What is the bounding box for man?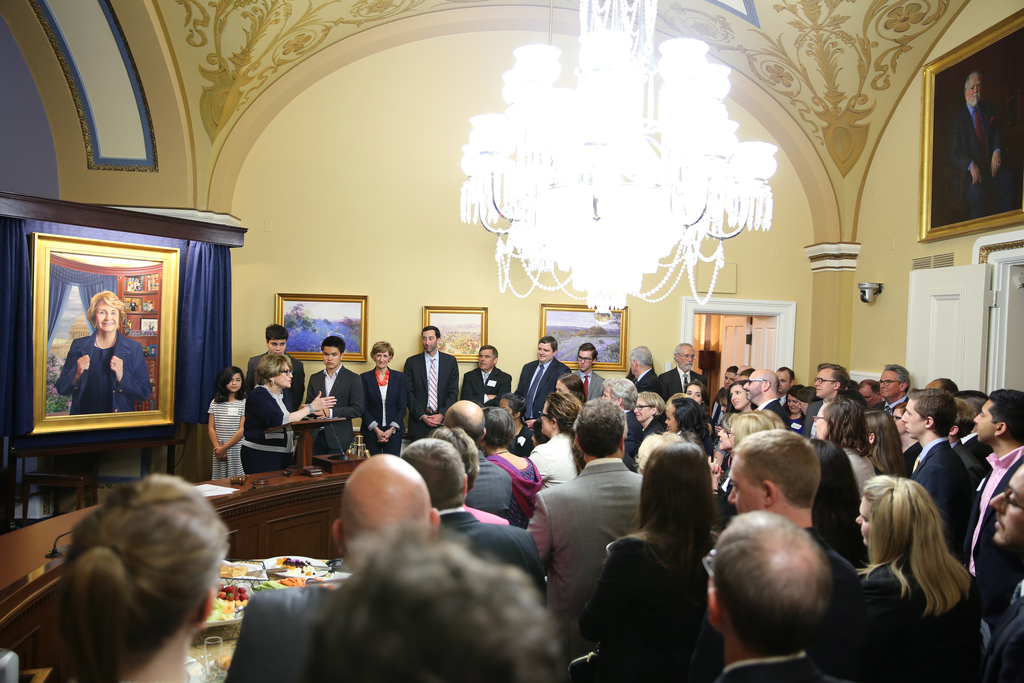
<bbox>657, 341, 707, 409</bbox>.
